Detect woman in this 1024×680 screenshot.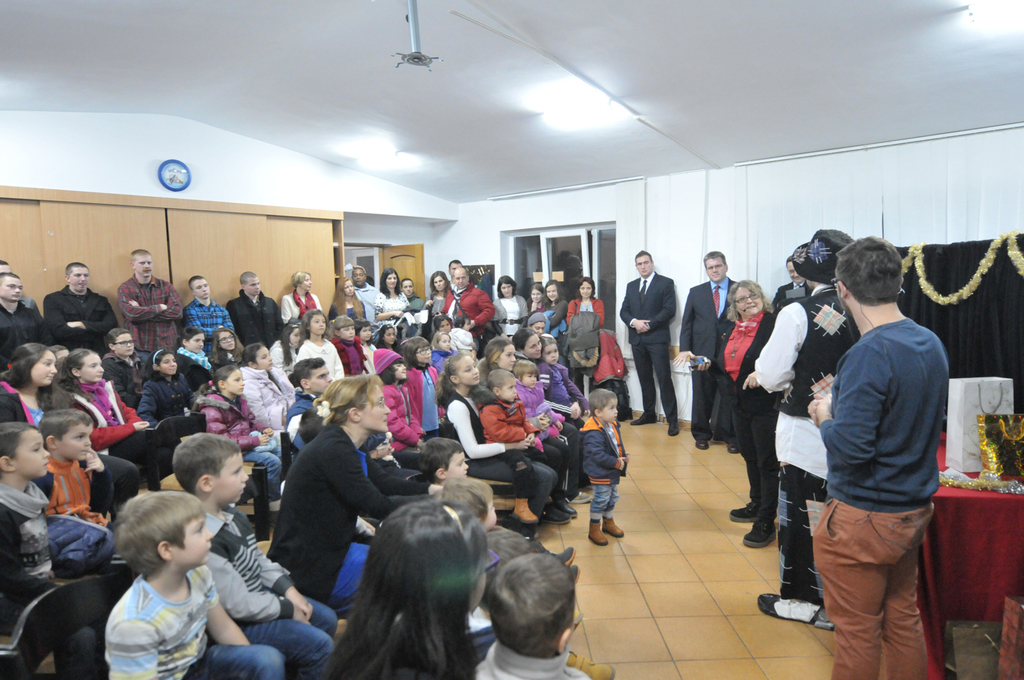
Detection: left=0, top=341, right=140, bottom=513.
